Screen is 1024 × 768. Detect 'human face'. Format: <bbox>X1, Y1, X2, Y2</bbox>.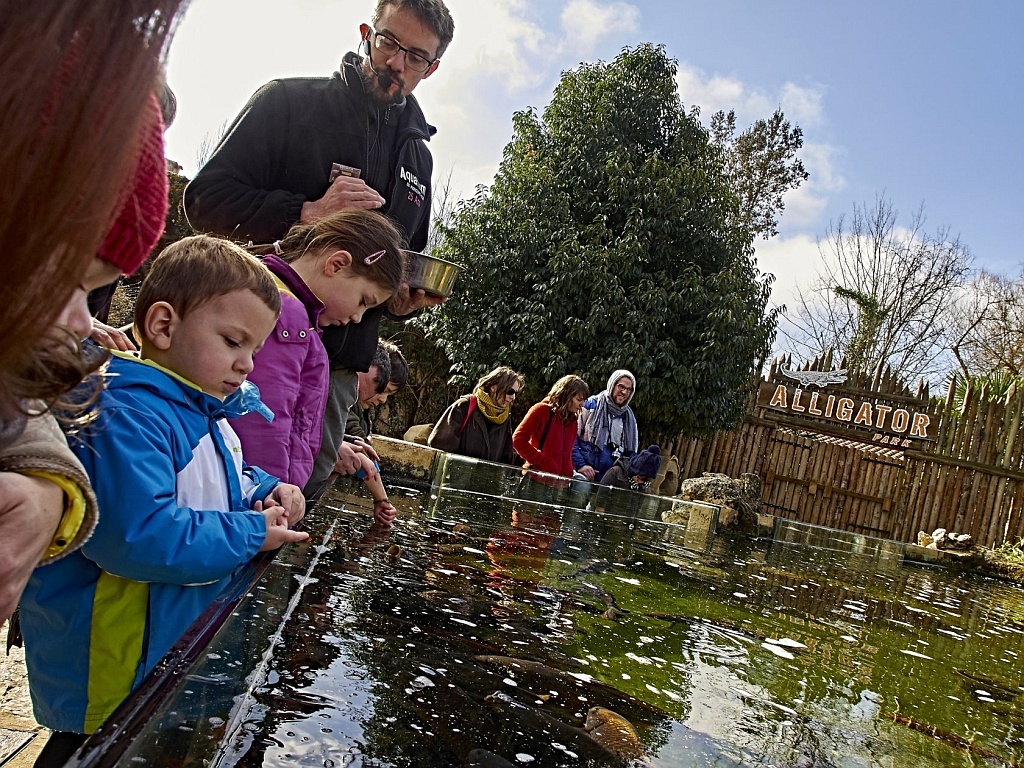
<bbox>170, 287, 275, 399</bbox>.
